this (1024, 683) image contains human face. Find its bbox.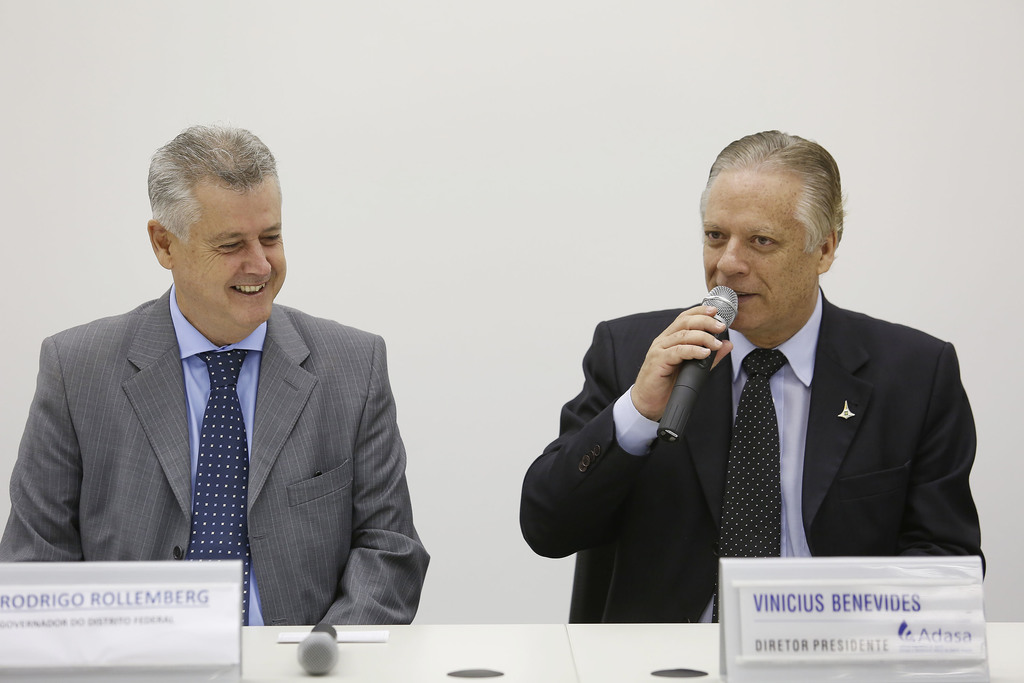
box(164, 181, 287, 320).
